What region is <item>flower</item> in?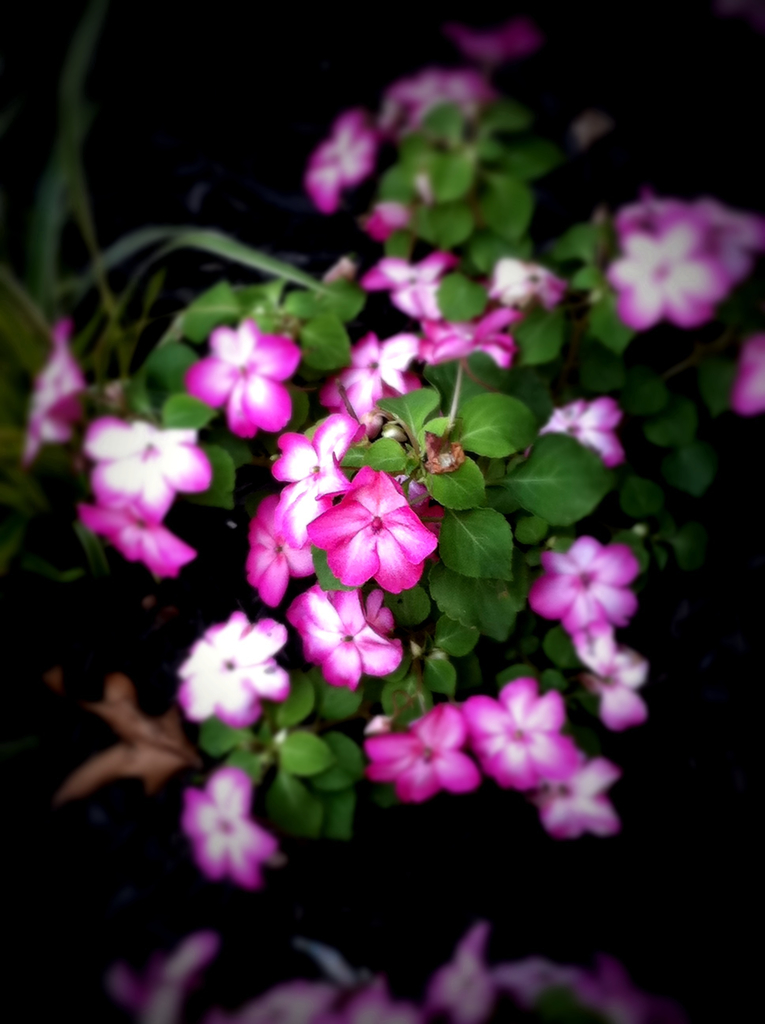
detection(739, 332, 764, 416).
